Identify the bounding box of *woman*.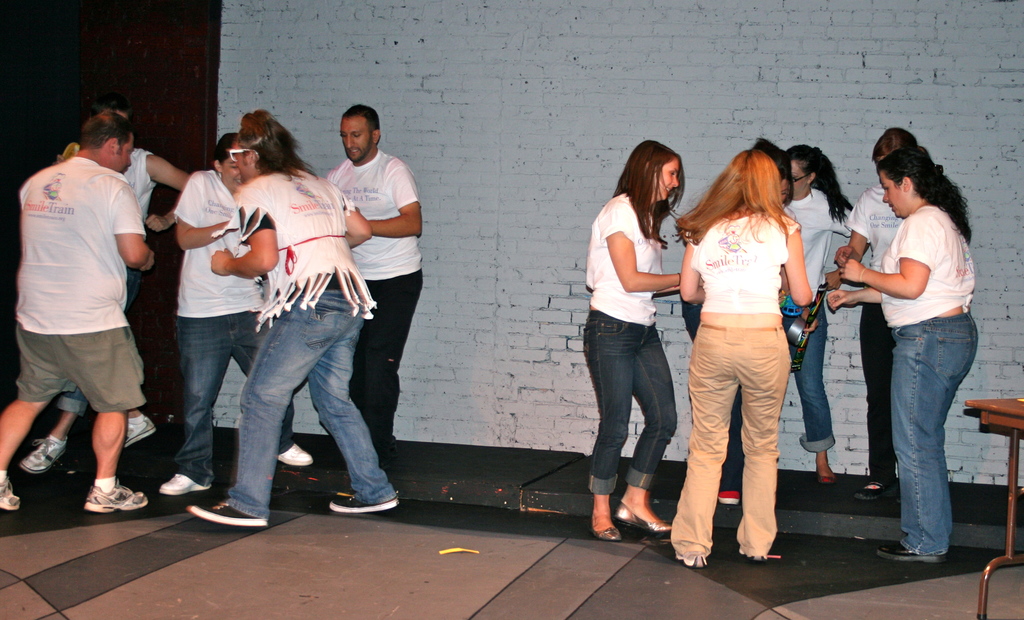
(666,145,811,569).
